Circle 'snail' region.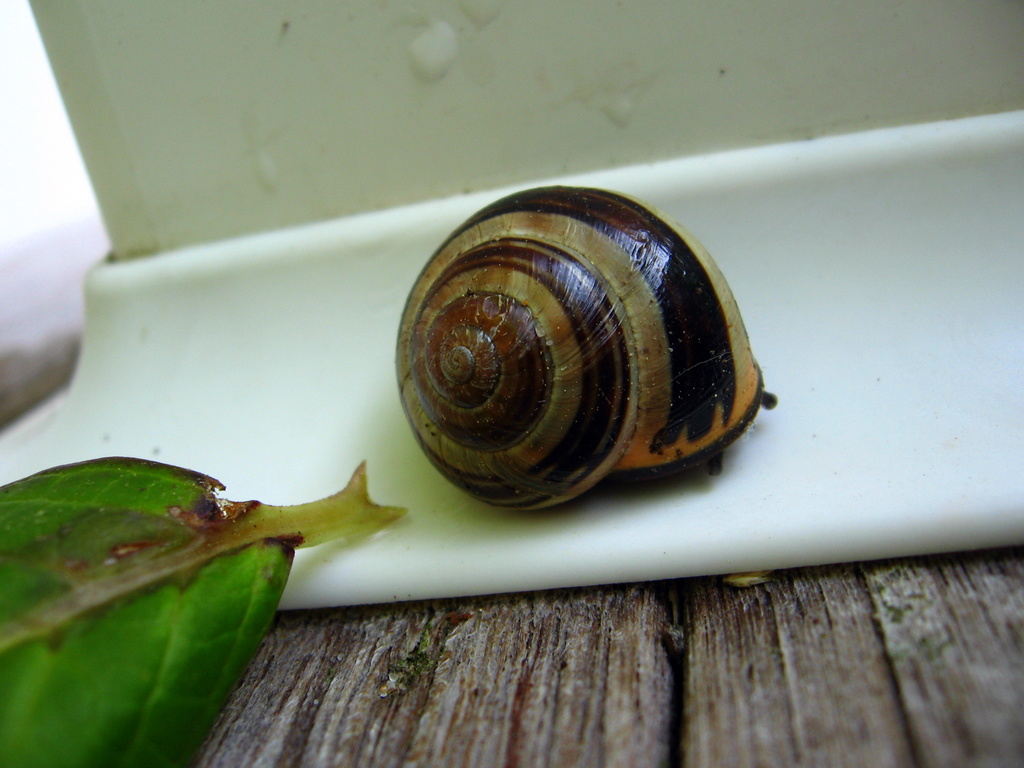
Region: bbox=[388, 177, 776, 518].
